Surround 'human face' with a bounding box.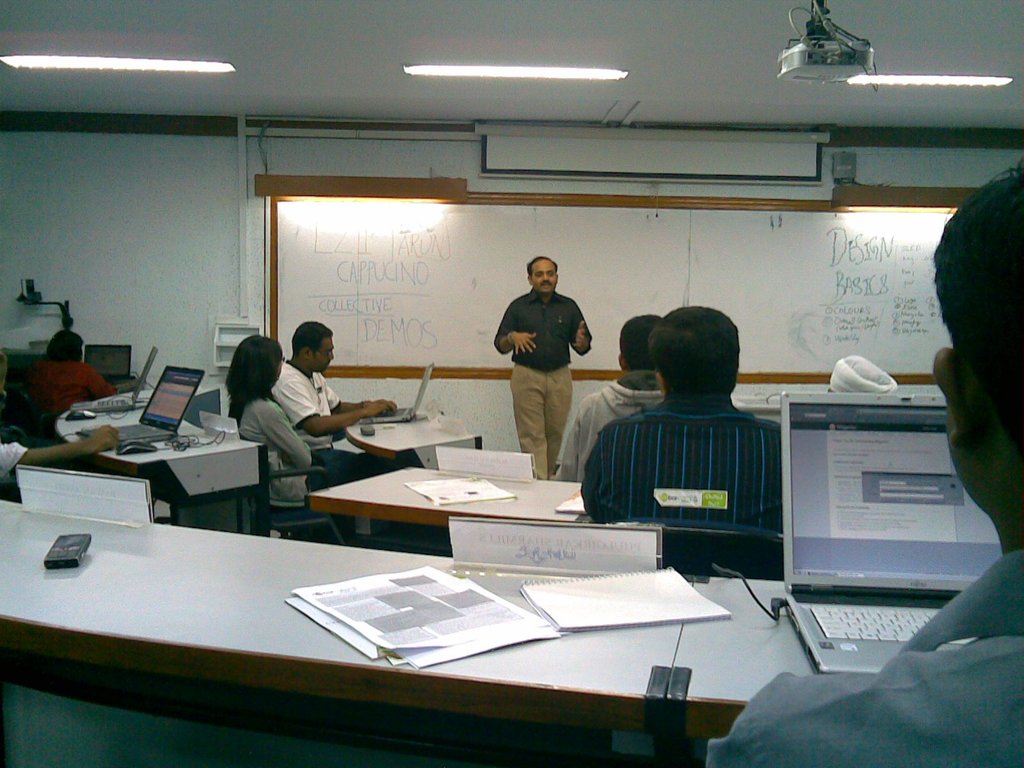
box=[530, 260, 555, 294].
